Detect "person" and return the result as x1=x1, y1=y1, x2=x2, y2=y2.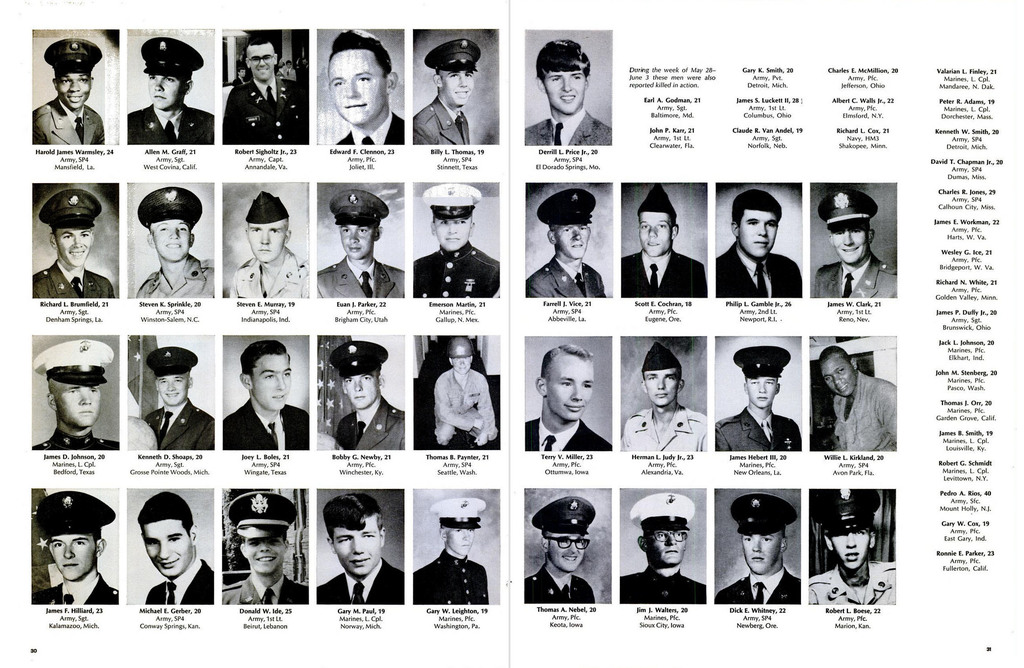
x1=625, y1=182, x2=710, y2=298.
